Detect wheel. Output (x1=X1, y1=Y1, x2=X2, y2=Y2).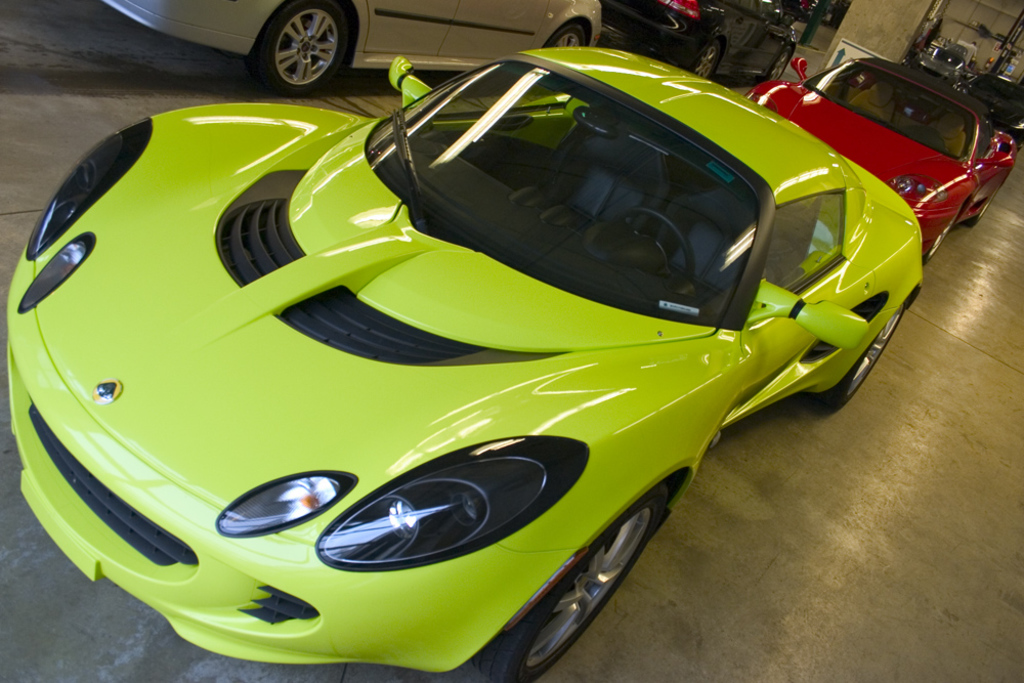
(x1=620, y1=209, x2=696, y2=276).
